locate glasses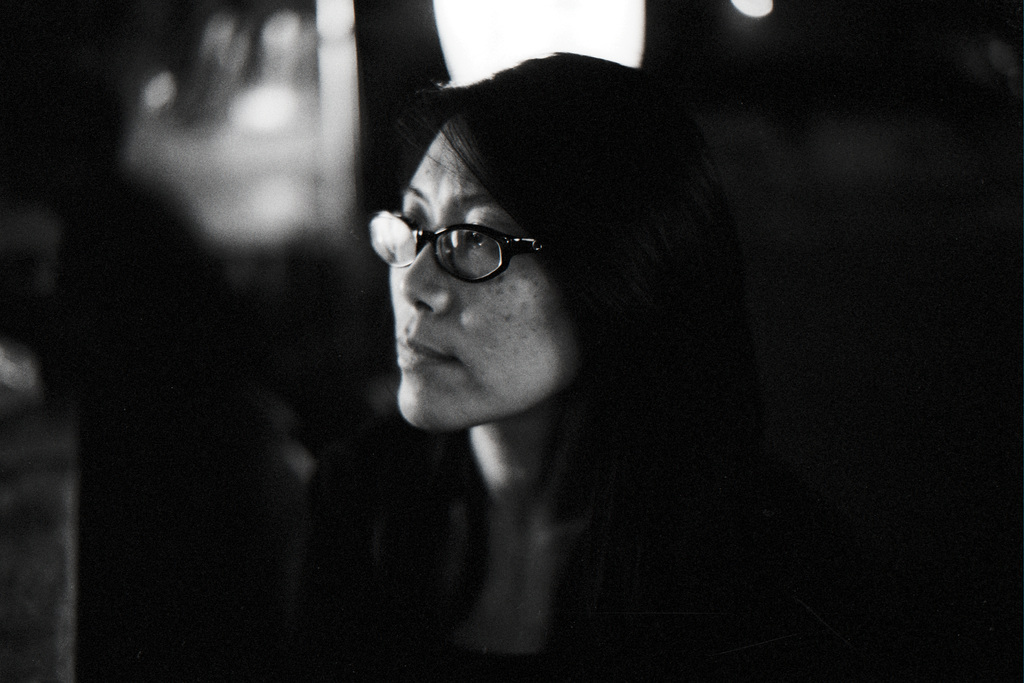
x1=349 y1=209 x2=556 y2=282
